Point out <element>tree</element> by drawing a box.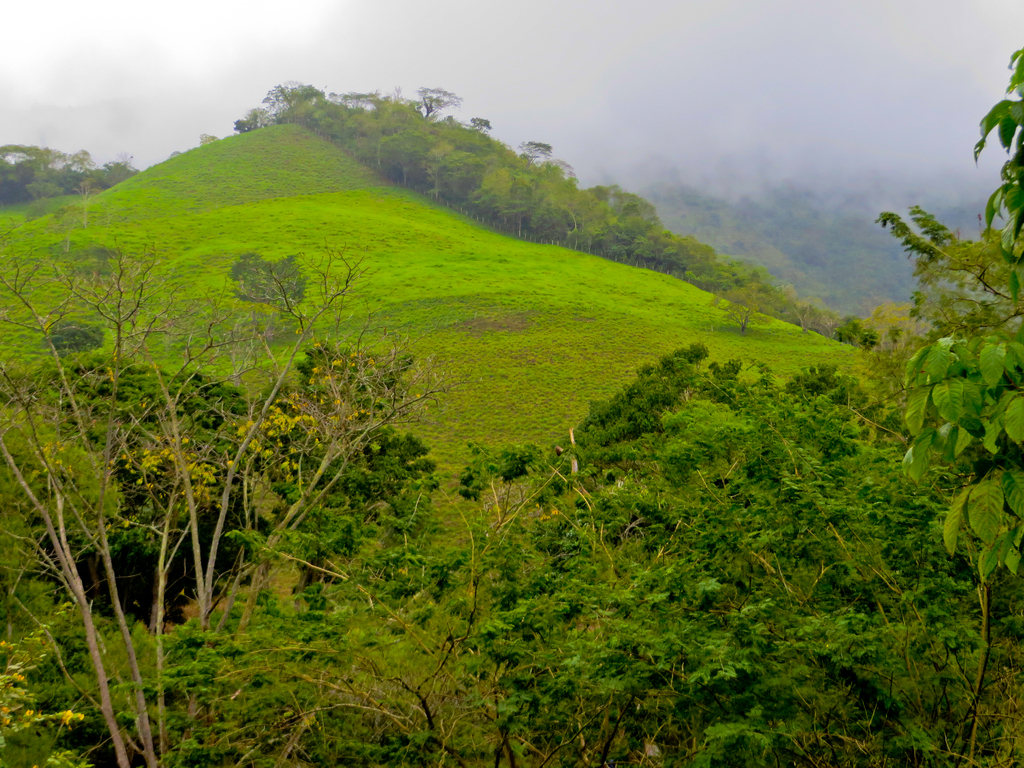
crop(0, 134, 134, 211).
